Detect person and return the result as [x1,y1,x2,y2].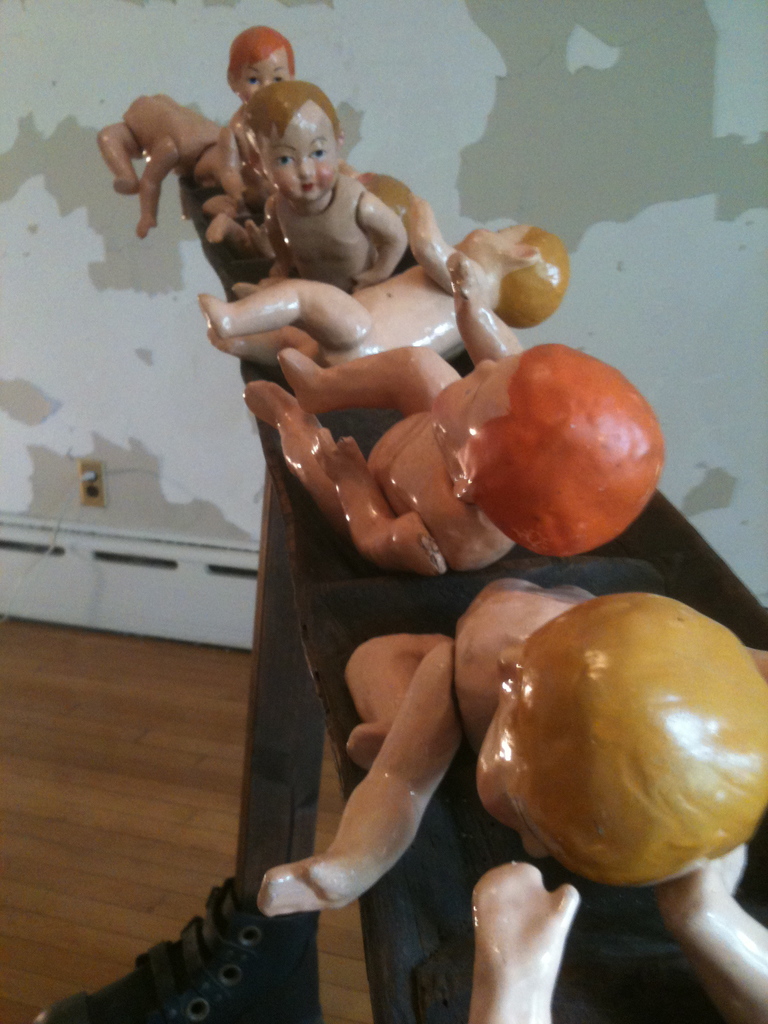
[262,580,767,909].
